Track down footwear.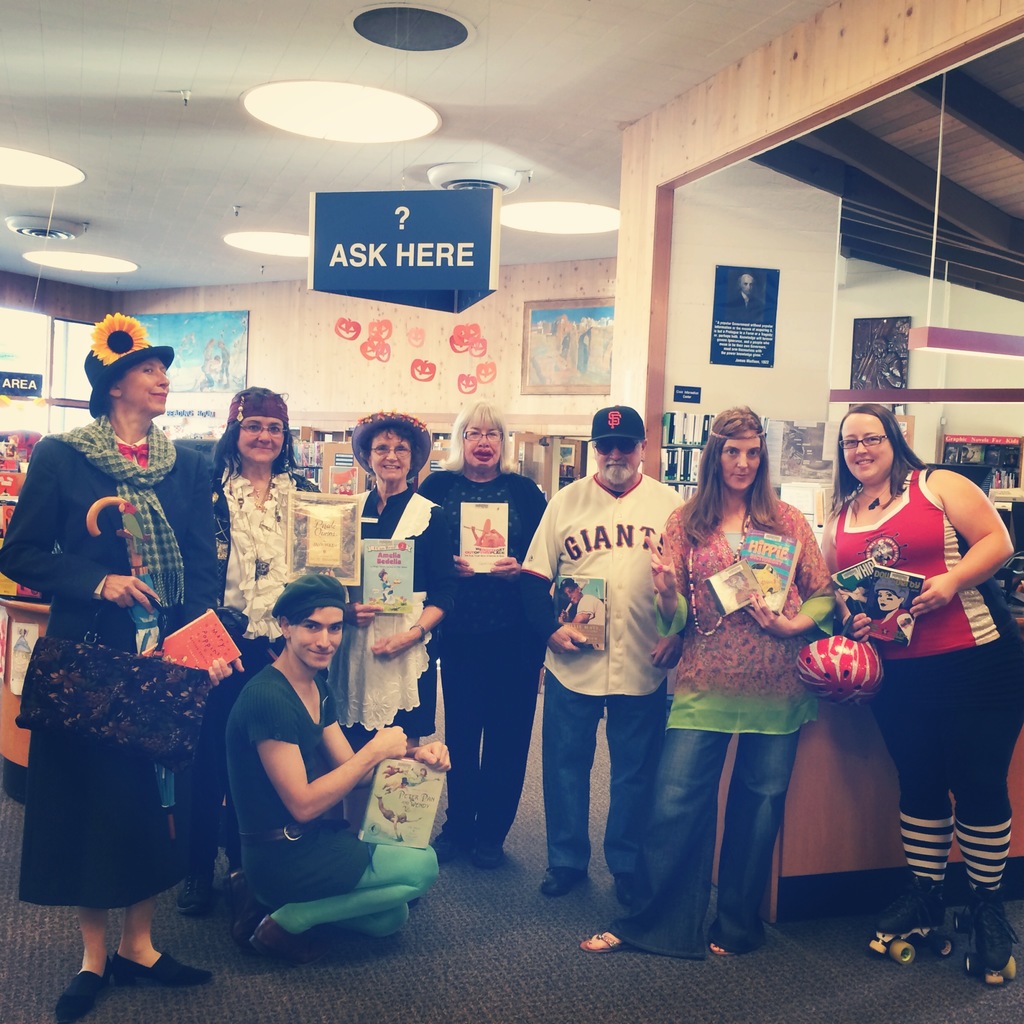
Tracked to bbox=(538, 865, 590, 901).
